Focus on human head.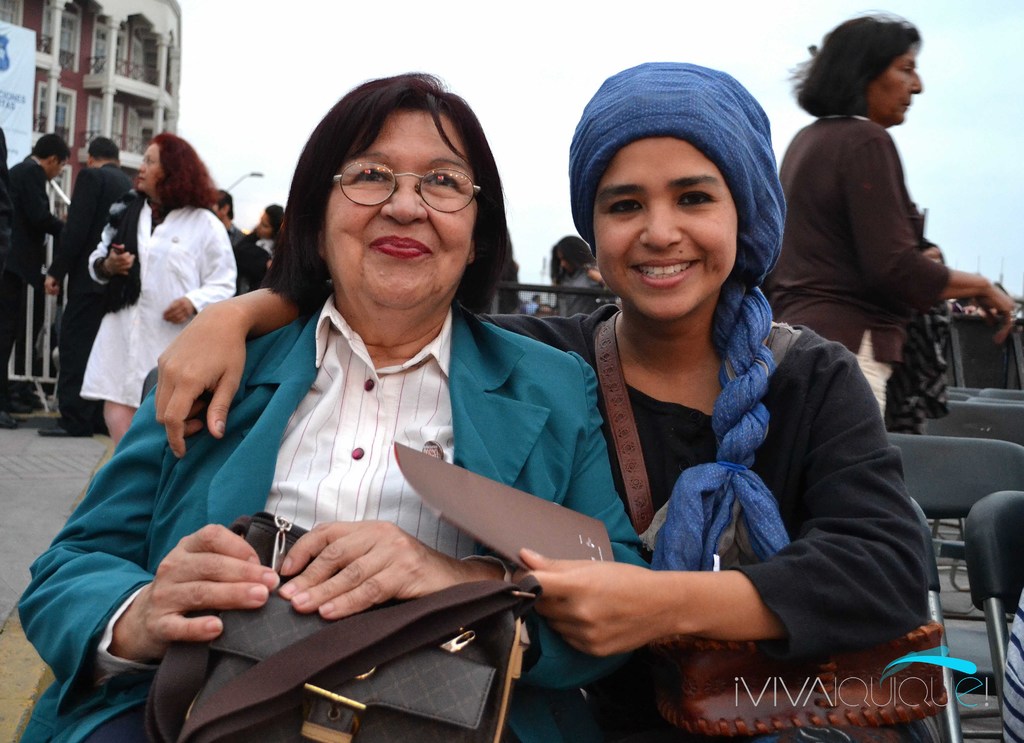
Focused at {"left": 87, "top": 138, "right": 118, "bottom": 164}.
